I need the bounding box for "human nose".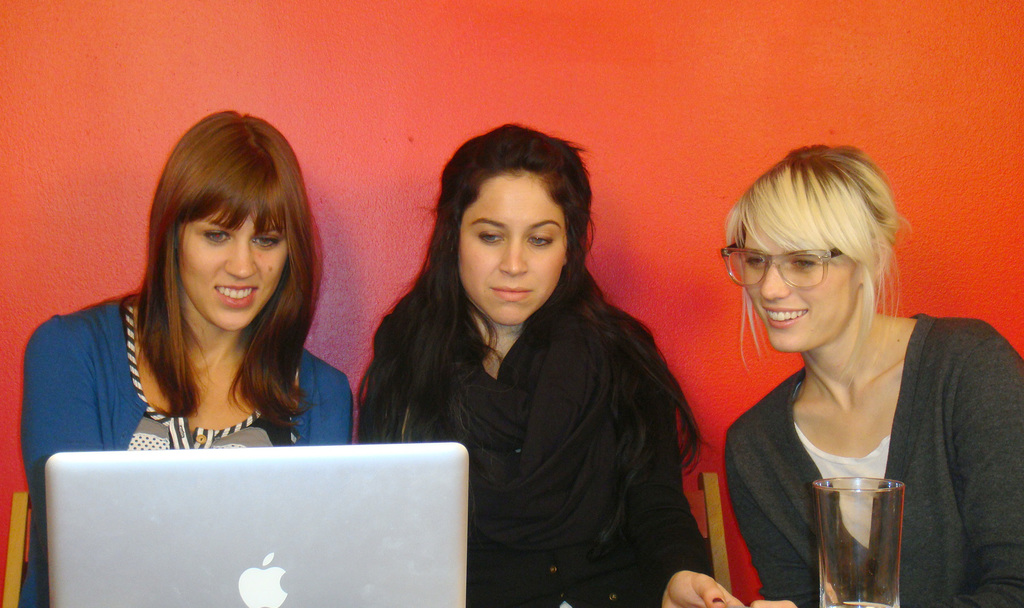
Here it is: Rect(223, 237, 258, 278).
